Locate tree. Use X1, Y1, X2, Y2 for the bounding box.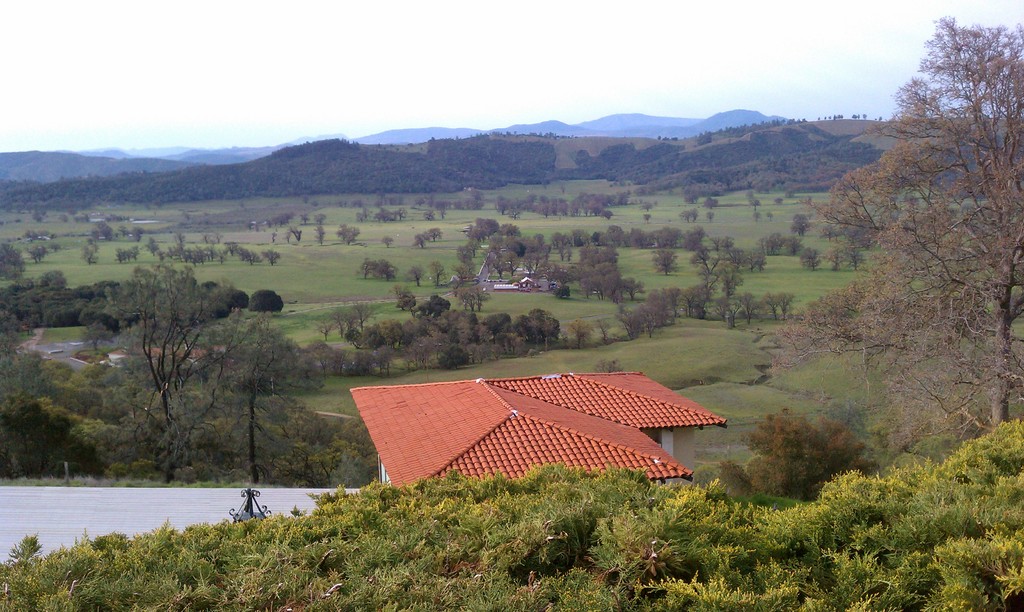
376, 259, 399, 282.
